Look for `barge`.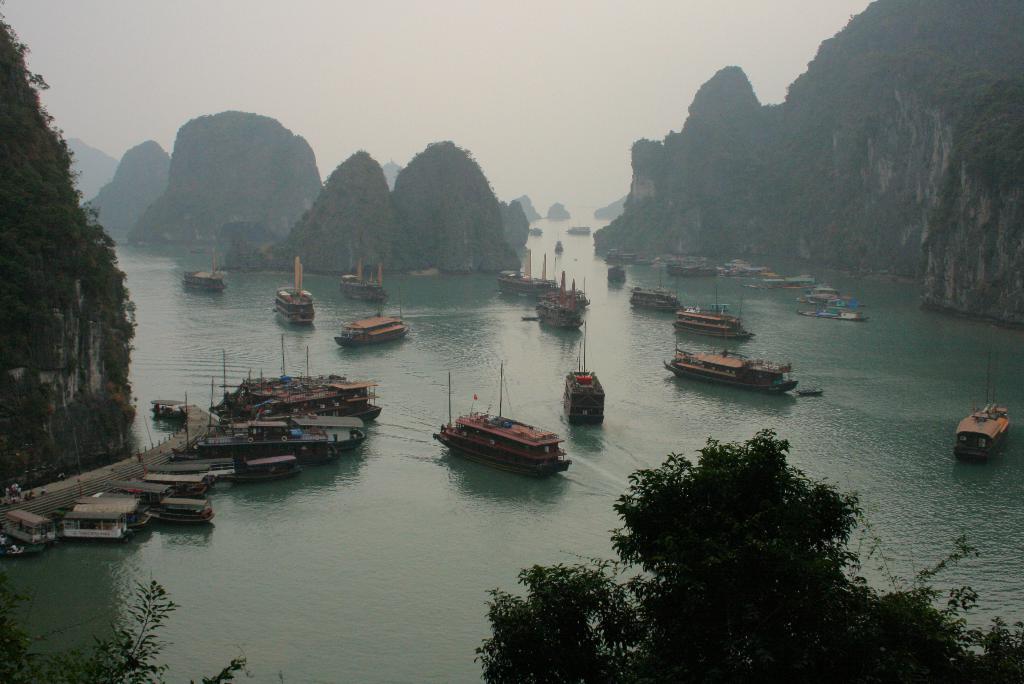
Found: box(563, 338, 601, 425).
